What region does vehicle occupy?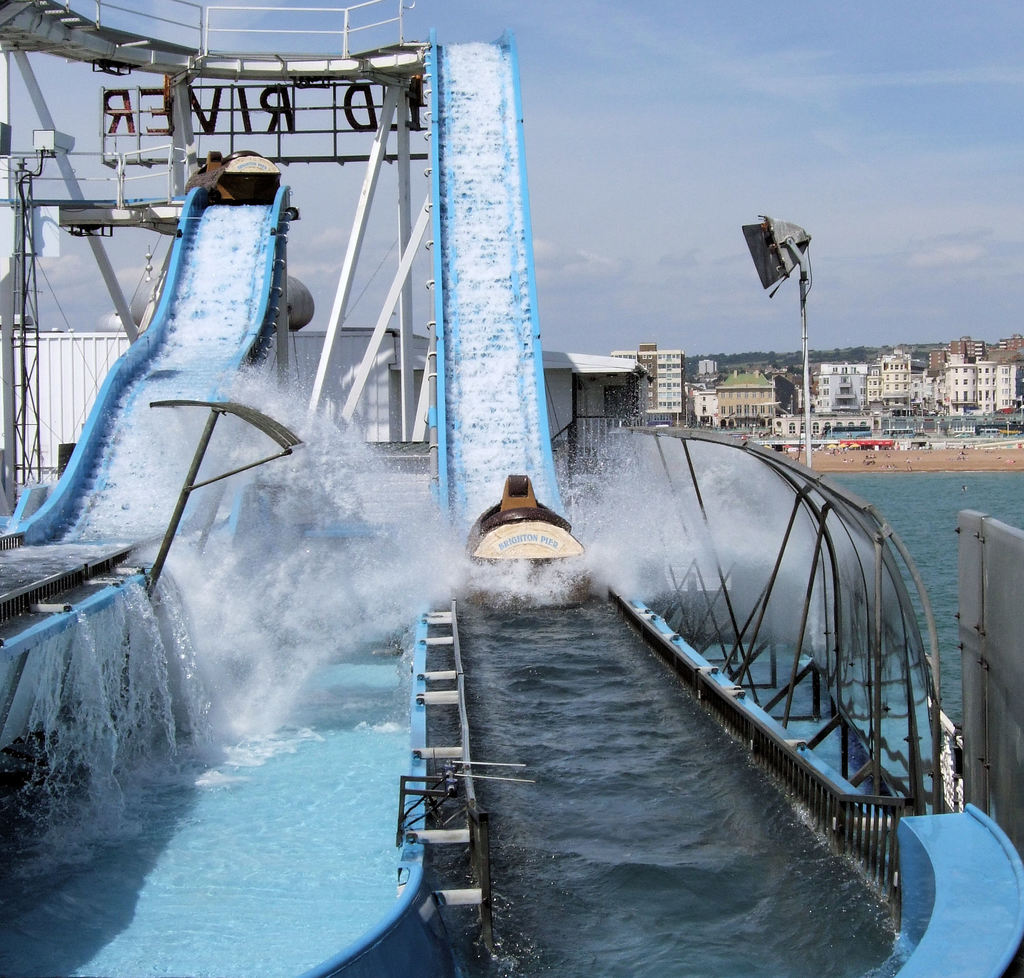
pyautogui.locateOnScreen(884, 426, 915, 440).
